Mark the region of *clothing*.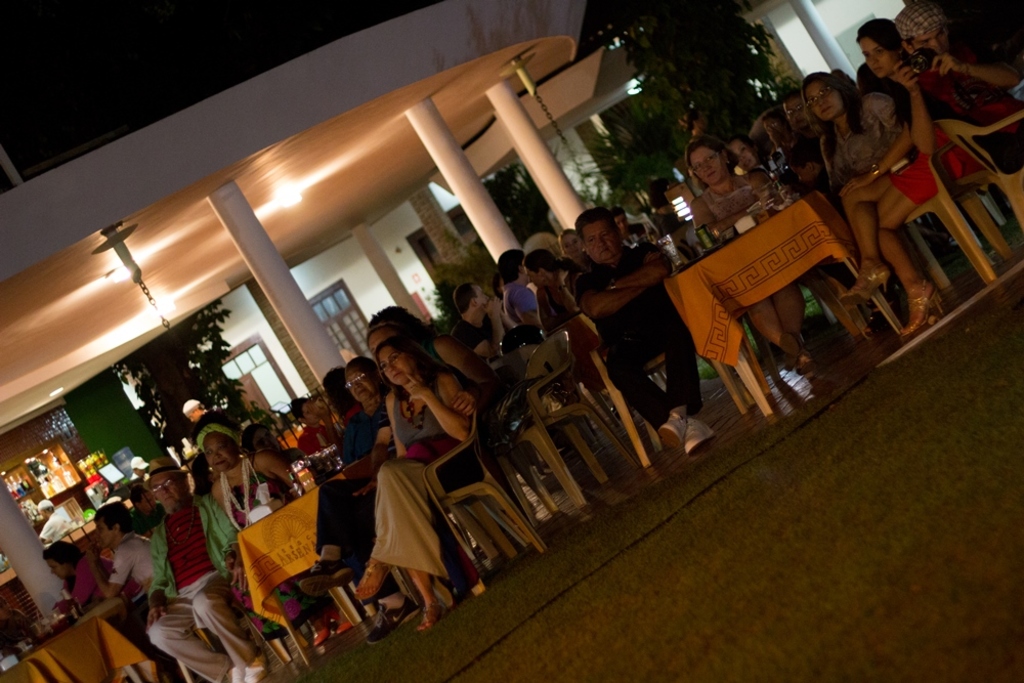
Region: locate(572, 244, 703, 437).
